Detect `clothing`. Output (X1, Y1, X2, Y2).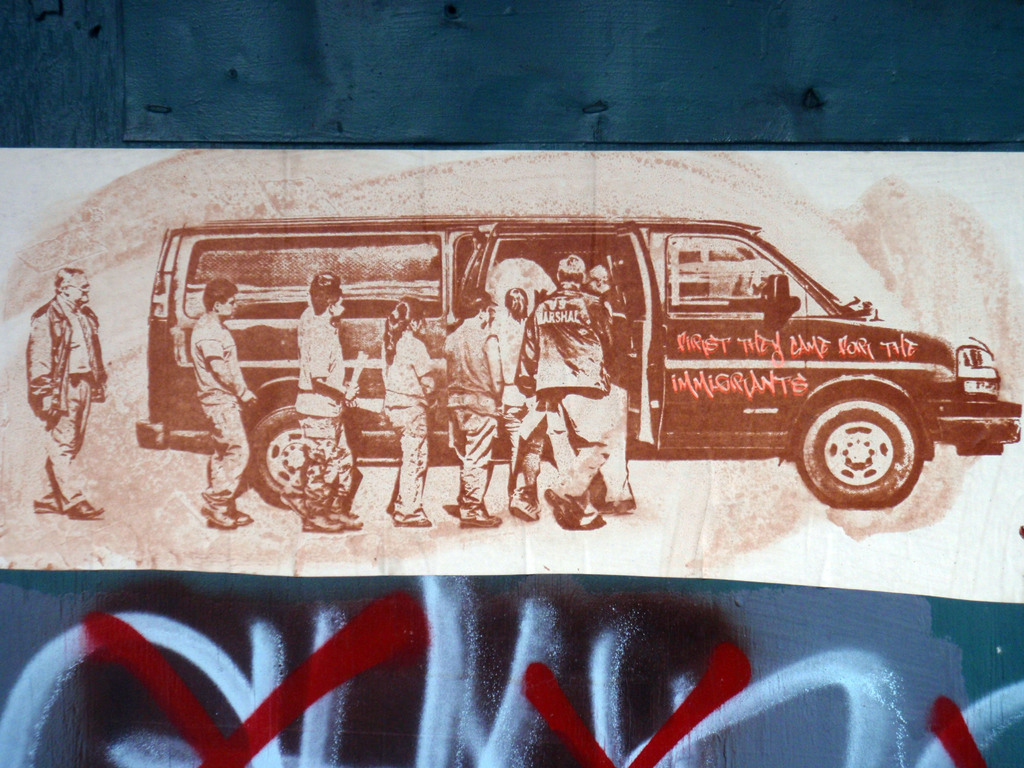
(185, 307, 254, 509).
